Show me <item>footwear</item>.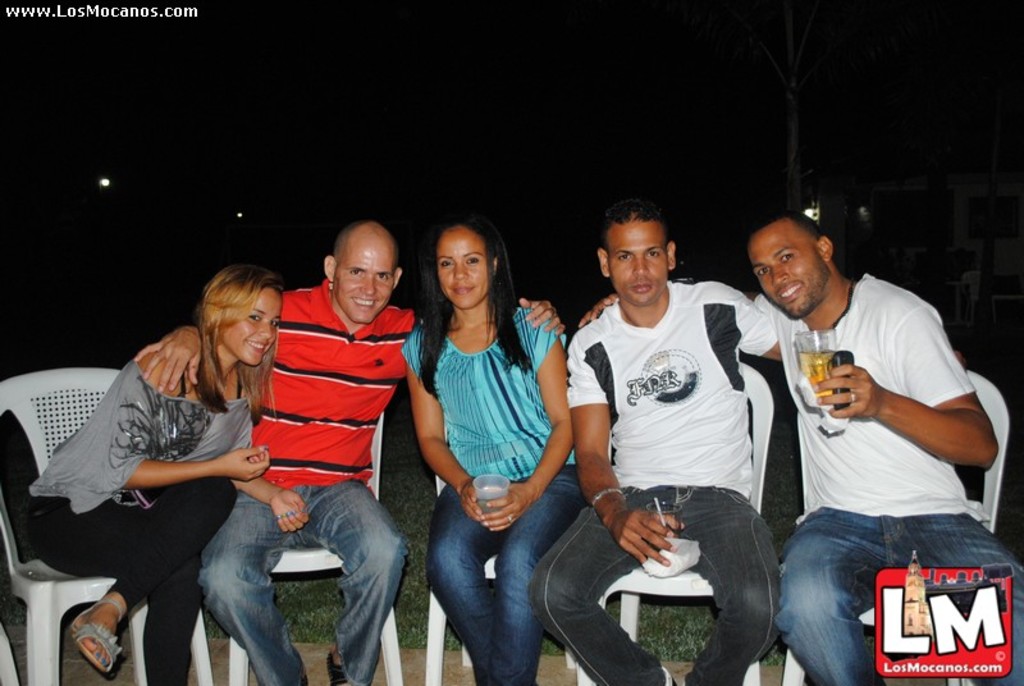
<item>footwear</item> is here: bbox=(328, 653, 348, 685).
